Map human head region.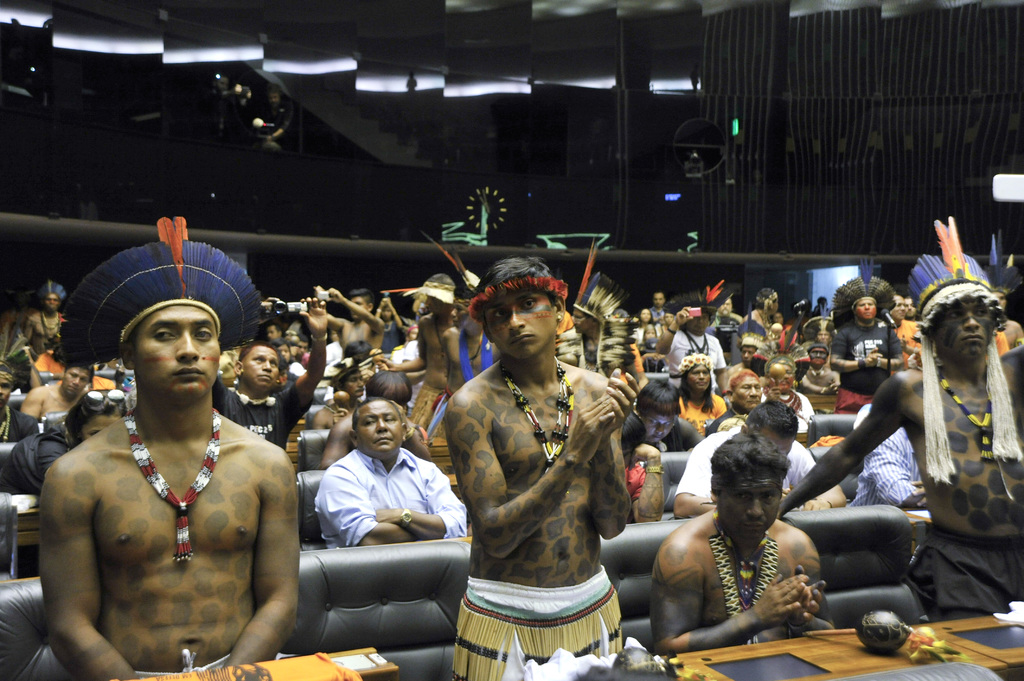
Mapped to [756, 285, 778, 317].
